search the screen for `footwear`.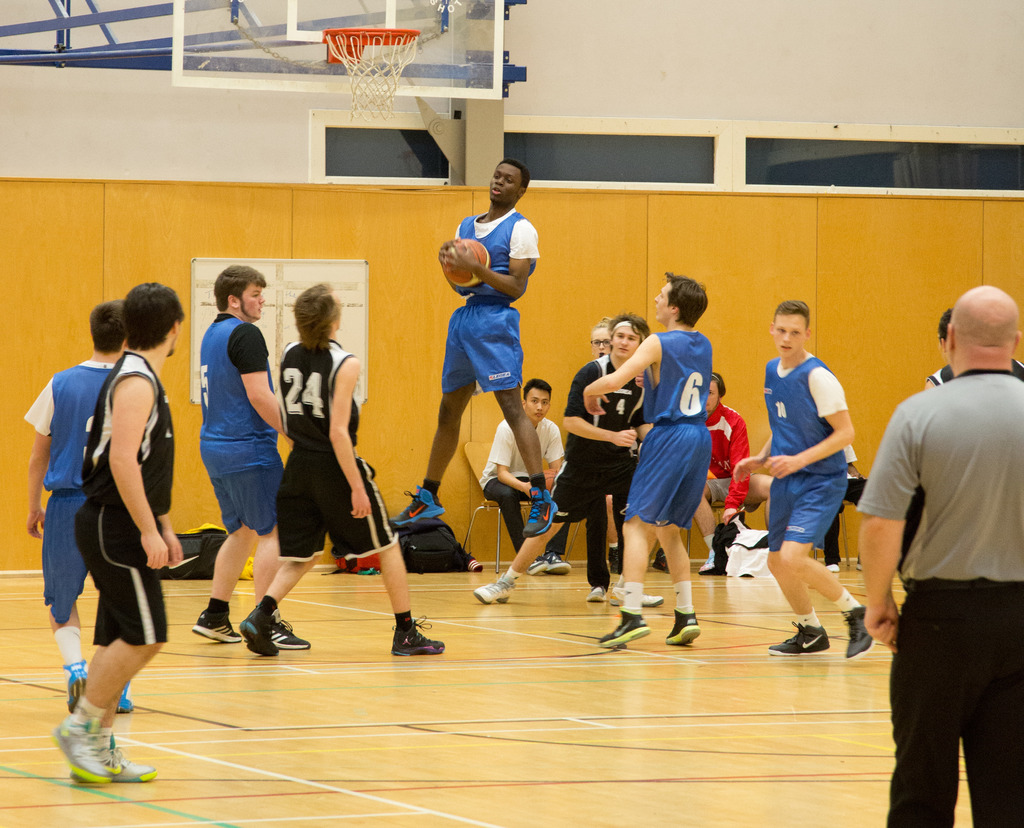
Found at pyautogui.locateOnScreen(598, 613, 651, 651).
